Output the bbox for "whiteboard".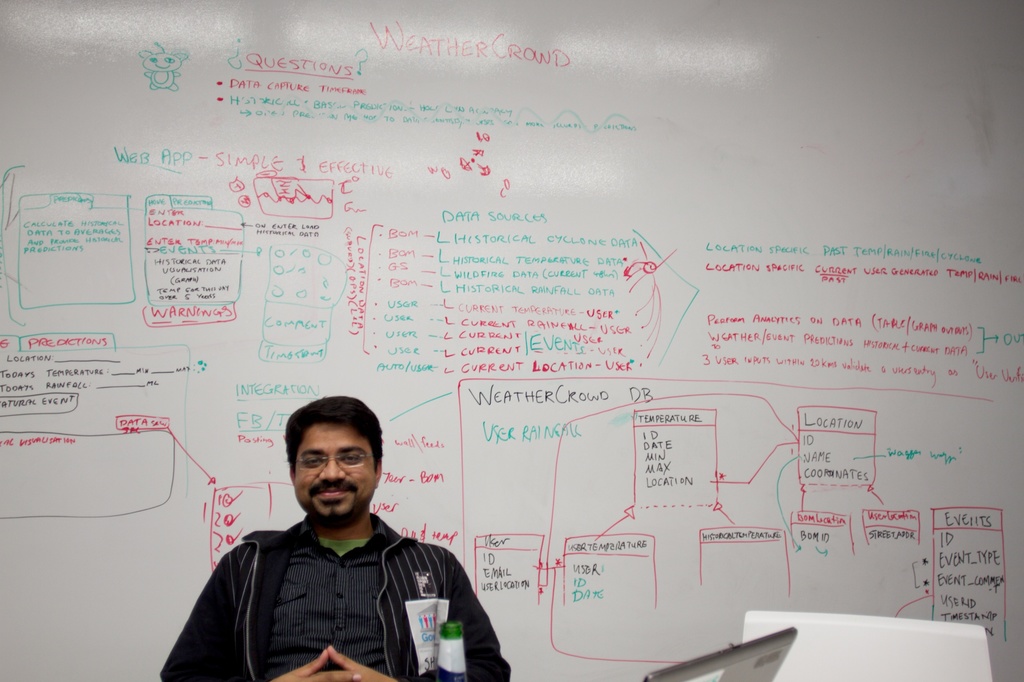
[x1=0, y1=0, x2=1023, y2=681].
